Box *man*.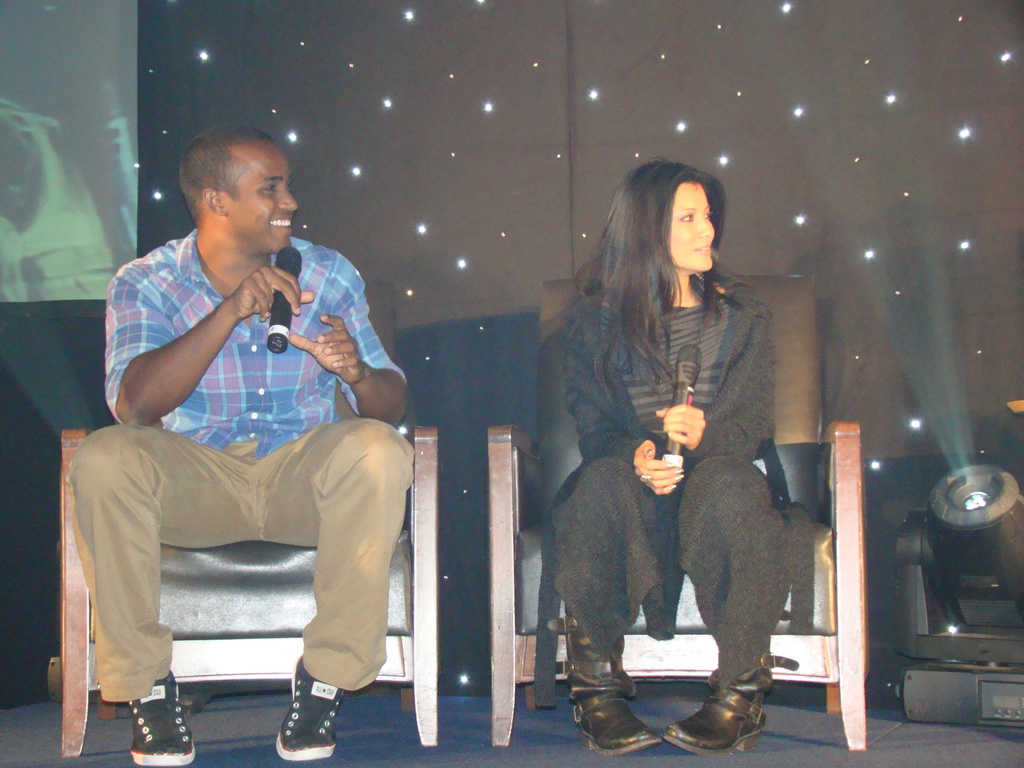
bbox(67, 115, 425, 767).
